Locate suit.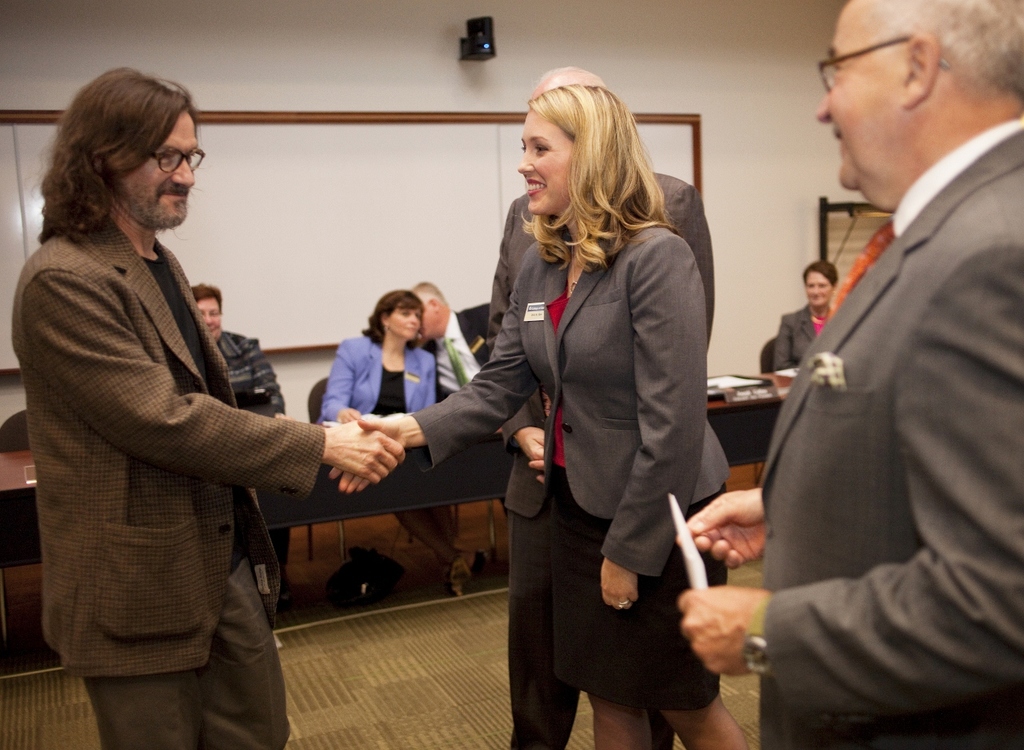
Bounding box: <box>423,295,488,397</box>.
